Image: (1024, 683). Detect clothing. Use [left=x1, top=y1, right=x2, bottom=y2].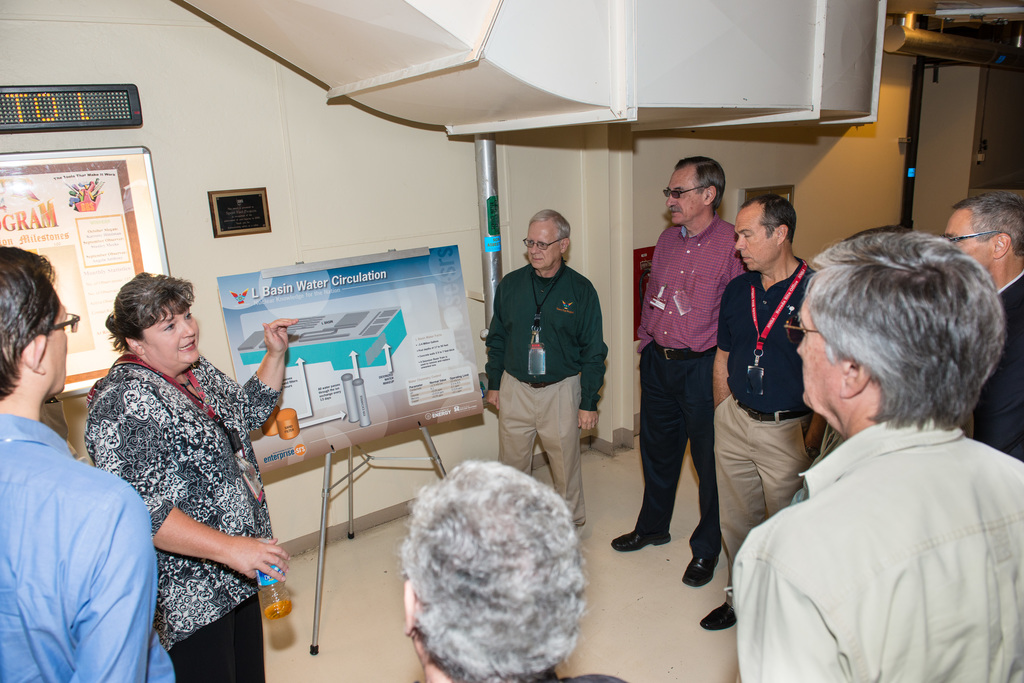
[left=488, top=272, right=614, bottom=542].
